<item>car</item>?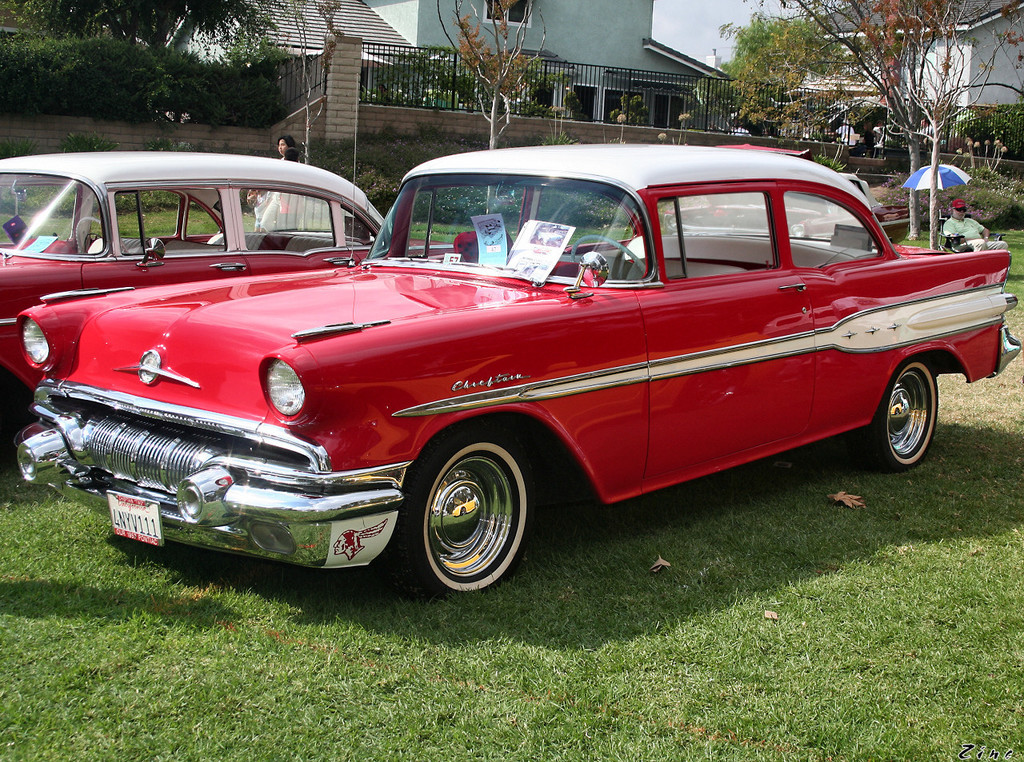
<bbox>0, 147, 456, 458</bbox>
